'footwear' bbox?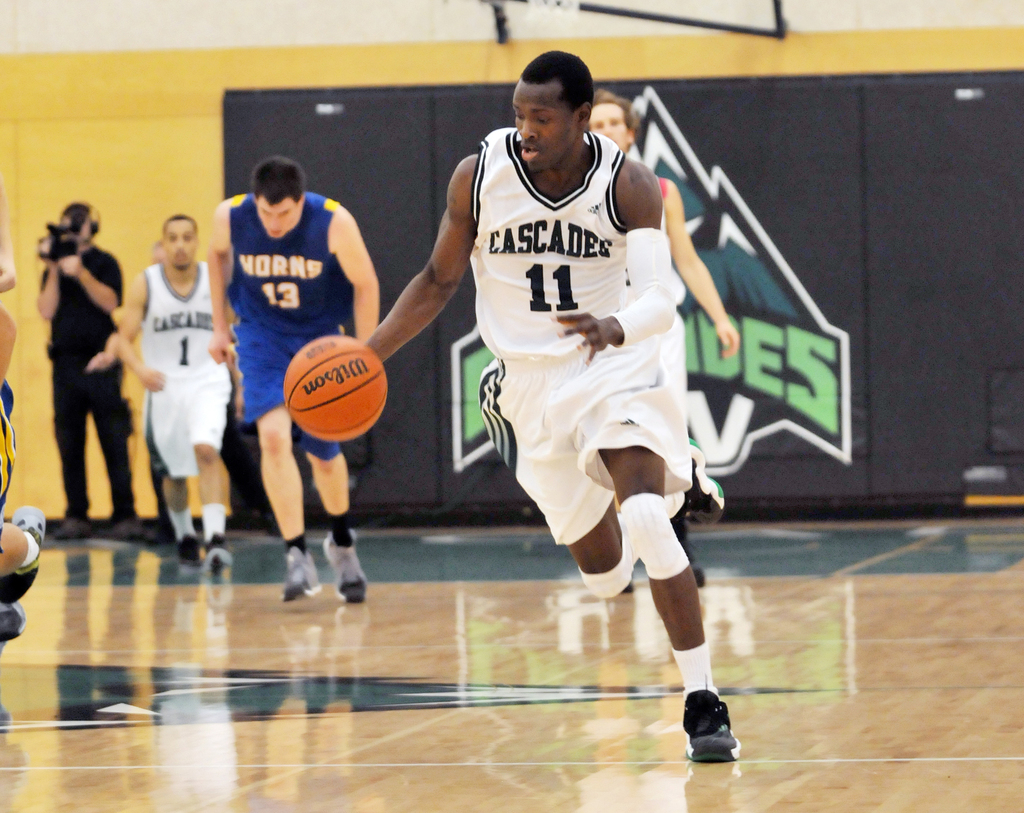
[x1=316, y1=534, x2=370, y2=604]
